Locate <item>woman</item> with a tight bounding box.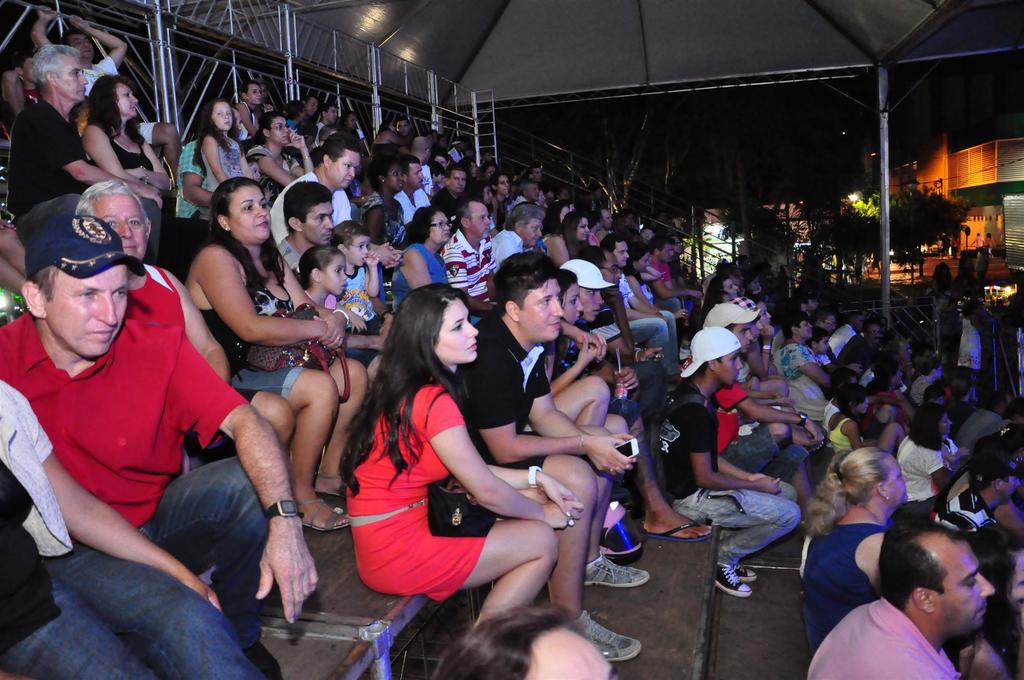
80, 73, 169, 195.
